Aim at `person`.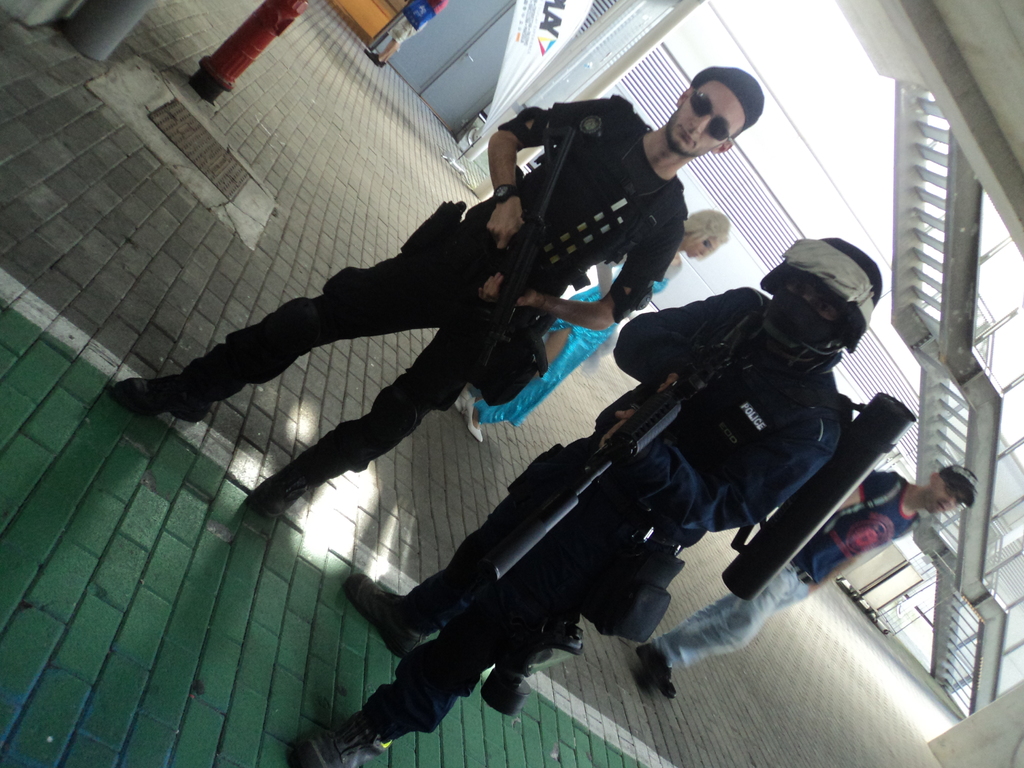
Aimed at bbox(452, 212, 730, 445).
